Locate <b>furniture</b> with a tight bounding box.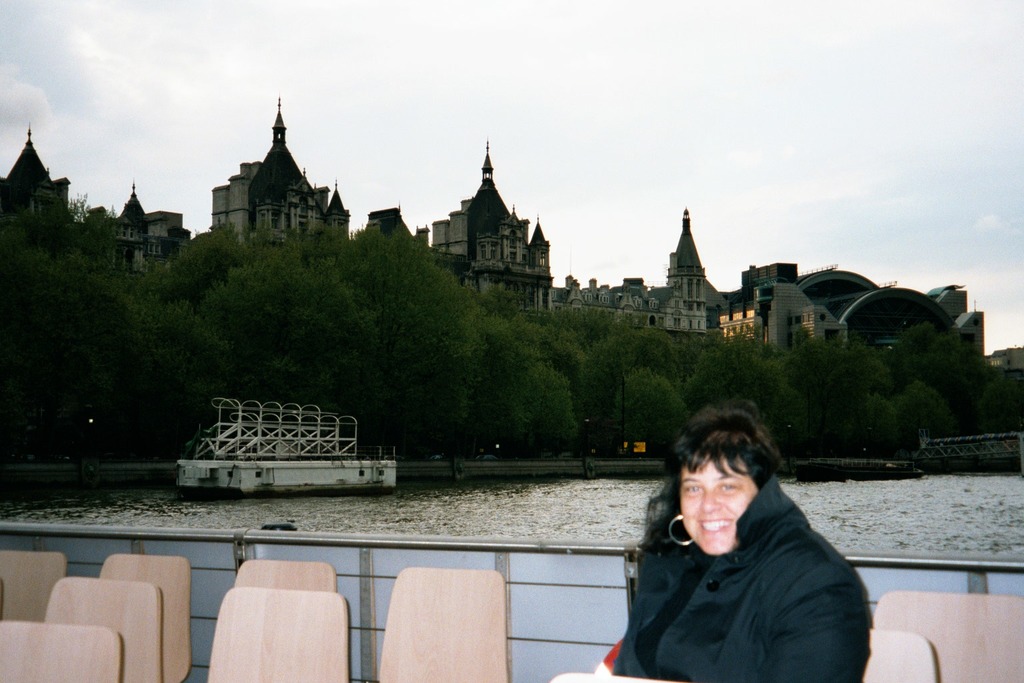
box=[41, 574, 164, 682].
